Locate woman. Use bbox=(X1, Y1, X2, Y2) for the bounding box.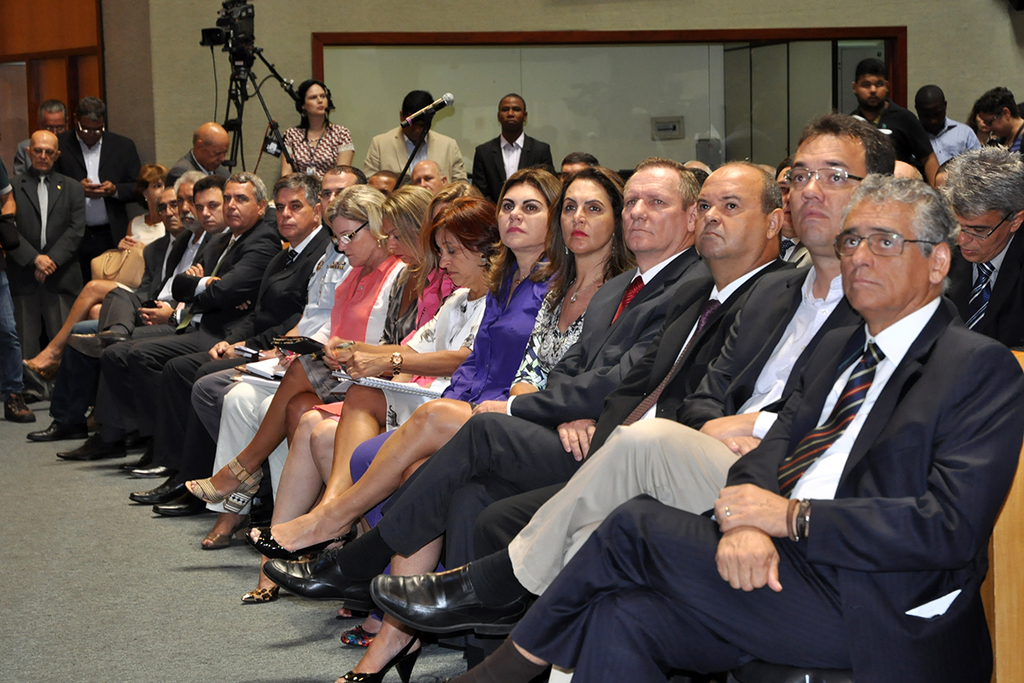
bbox=(202, 184, 399, 546).
